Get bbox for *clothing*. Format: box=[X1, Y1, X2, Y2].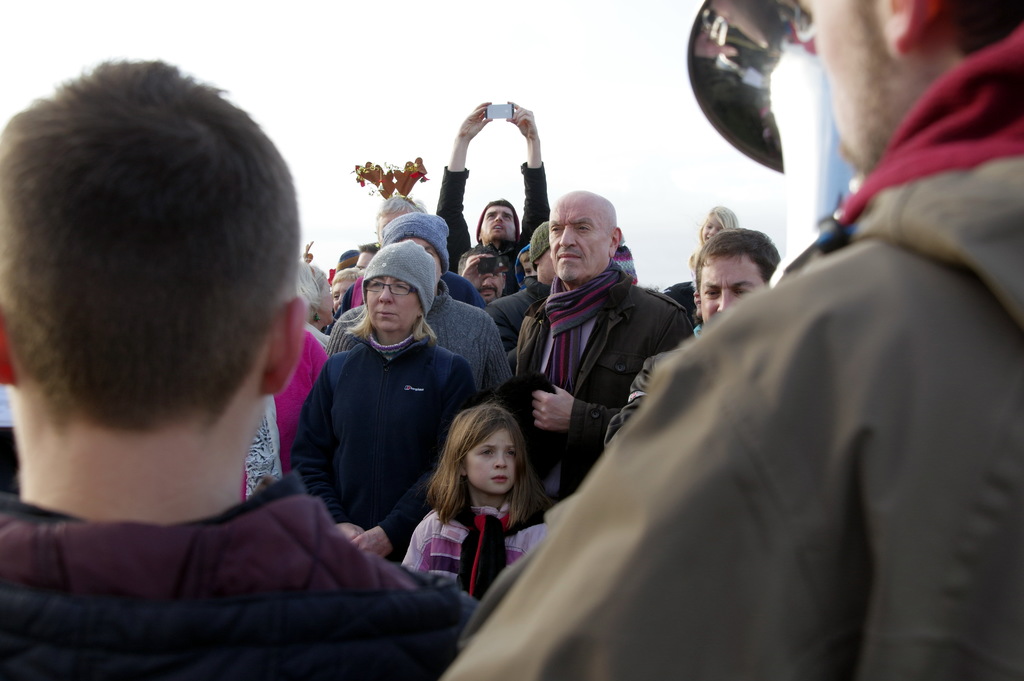
box=[336, 280, 365, 311].
